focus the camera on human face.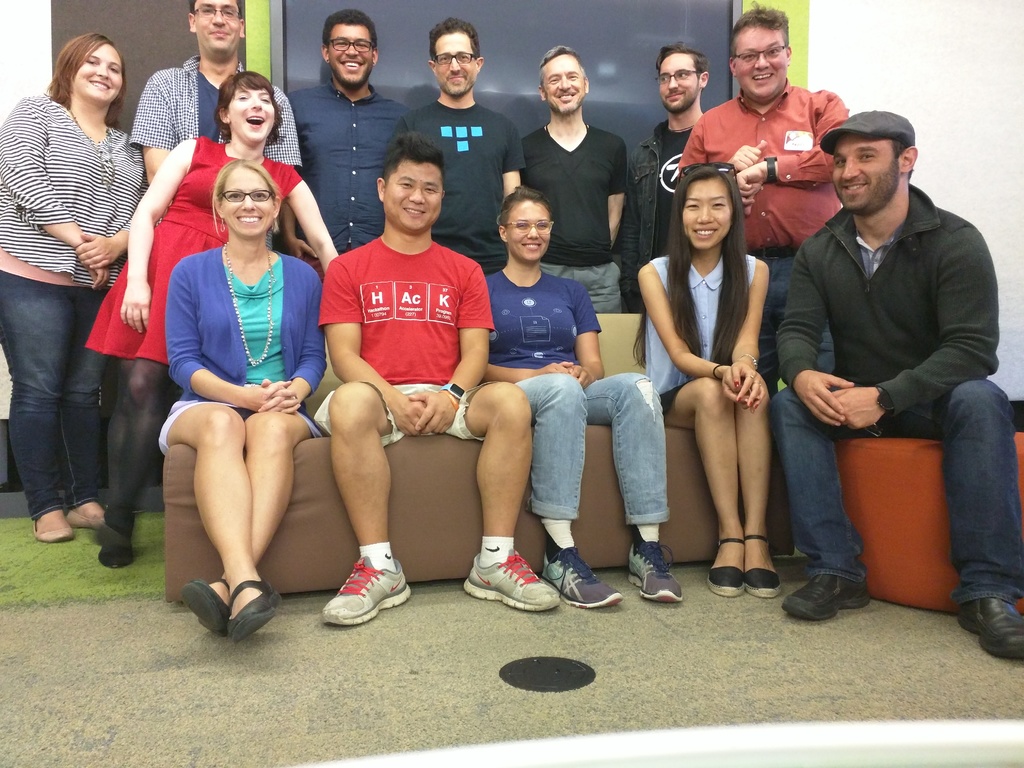
Focus region: {"left": 385, "top": 152, "right": 442, "bottom": 233}.
